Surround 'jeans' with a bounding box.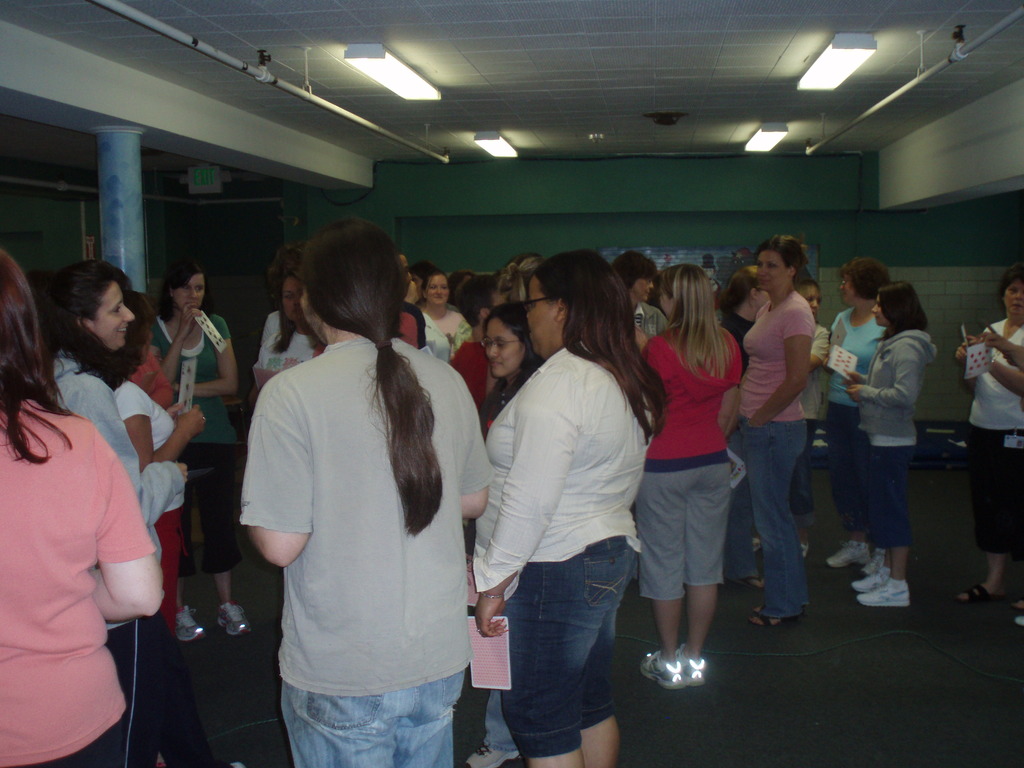
select_region(863, 430, 914, 556).
